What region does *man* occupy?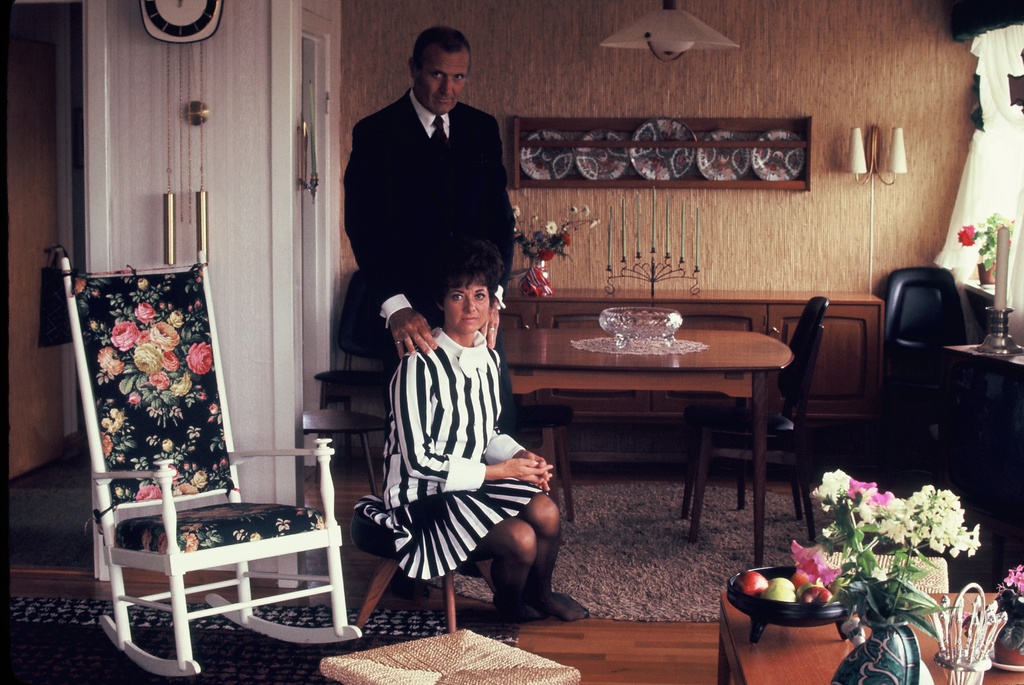
select_region(328, 38, 529, 407).
